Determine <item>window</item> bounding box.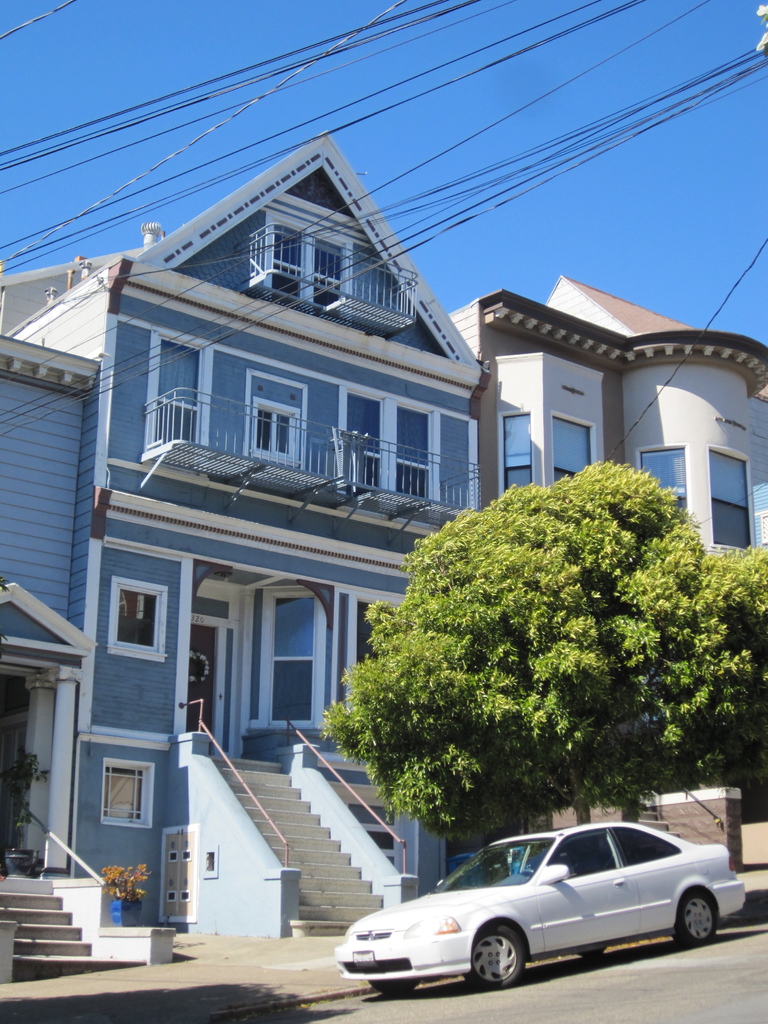
Determined: <box>707,445,751,547</box>.
